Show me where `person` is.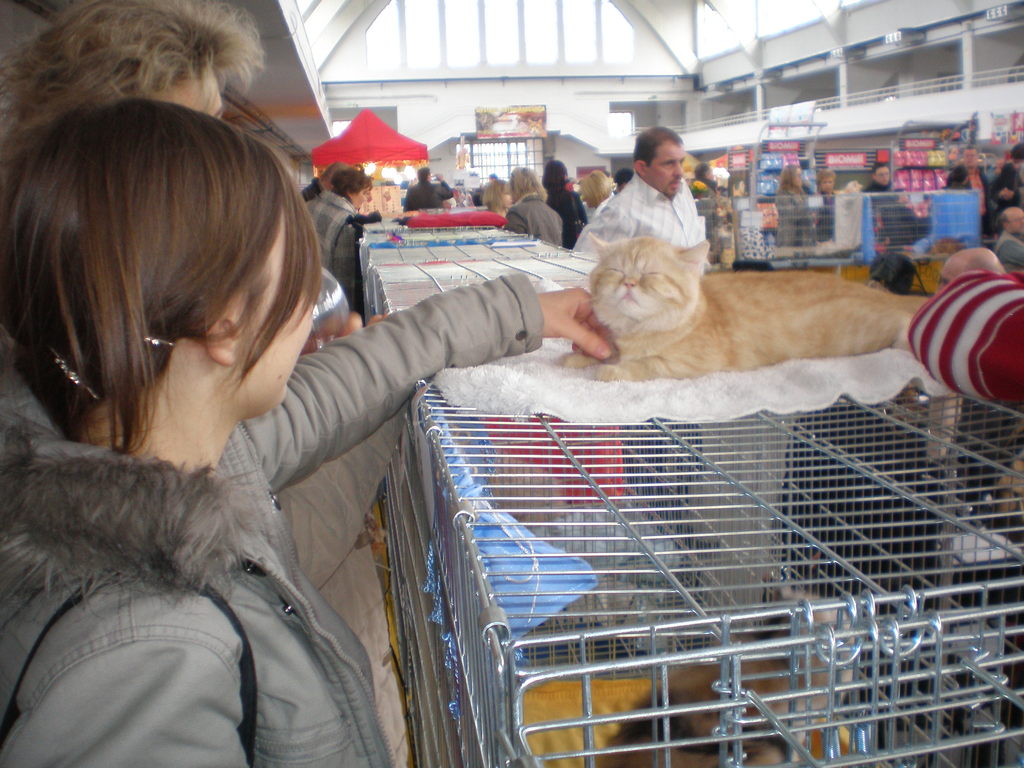
`person` is at box=[774, 166, 817, 252].
